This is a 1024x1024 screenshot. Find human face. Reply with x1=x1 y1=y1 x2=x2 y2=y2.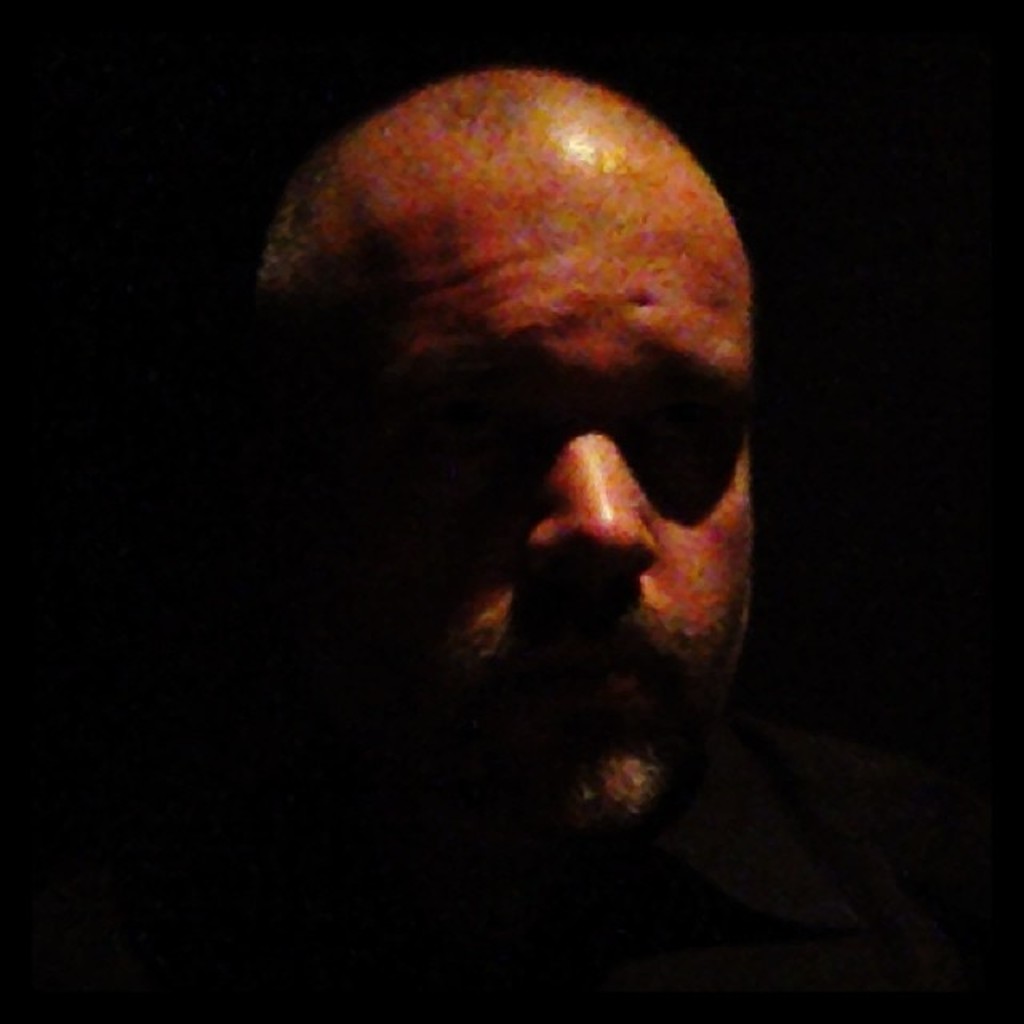
x1=309 y1=166 x2=757 y2=843.
